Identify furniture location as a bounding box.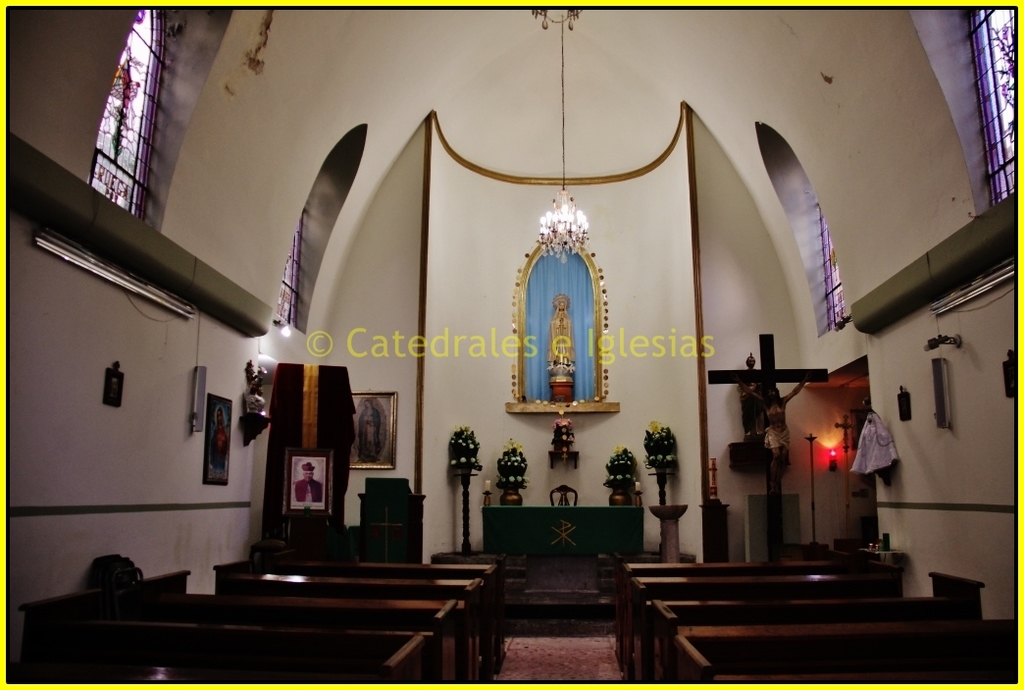
[left=745, top=494, right=805, bottom=561].
